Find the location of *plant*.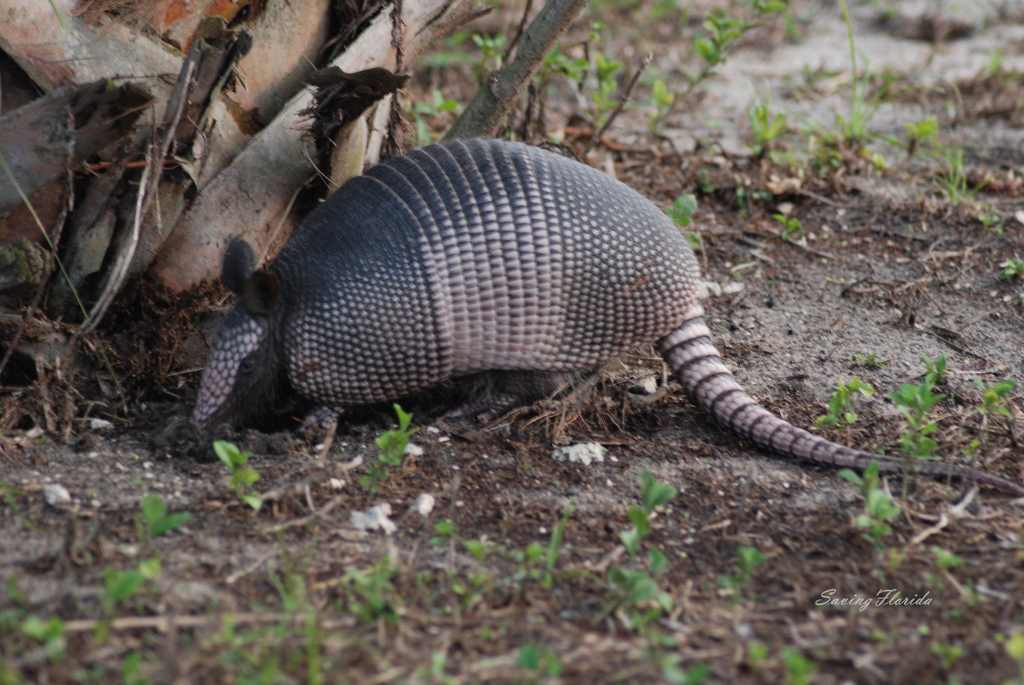
Location: bbox(643, 73, 680, 118).
